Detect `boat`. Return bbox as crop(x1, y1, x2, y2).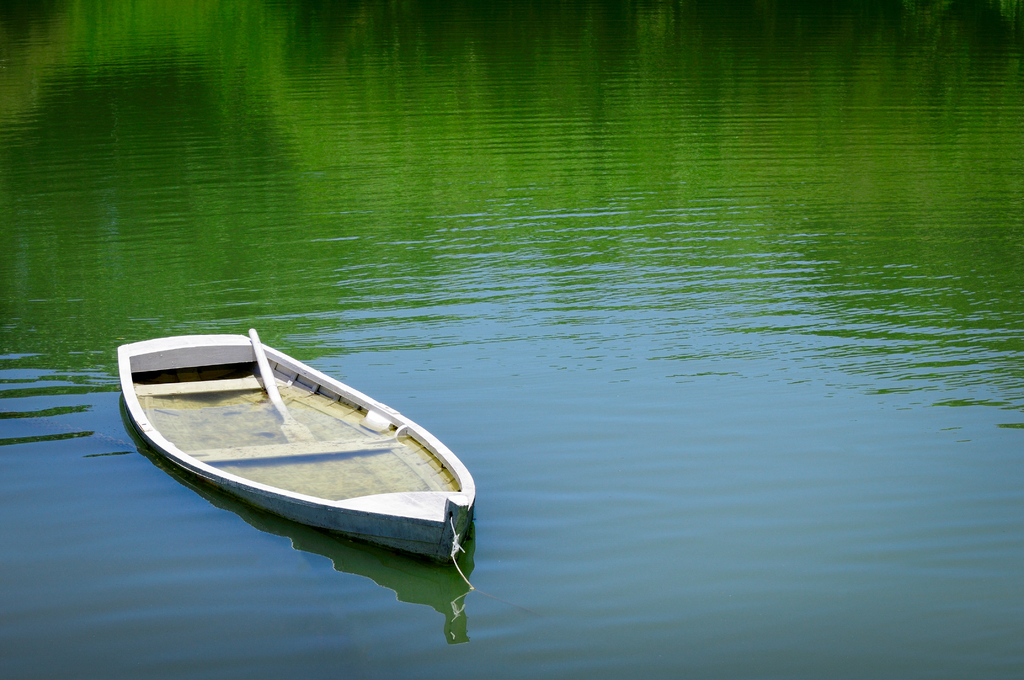
crop(112, 318, 481, 609).
